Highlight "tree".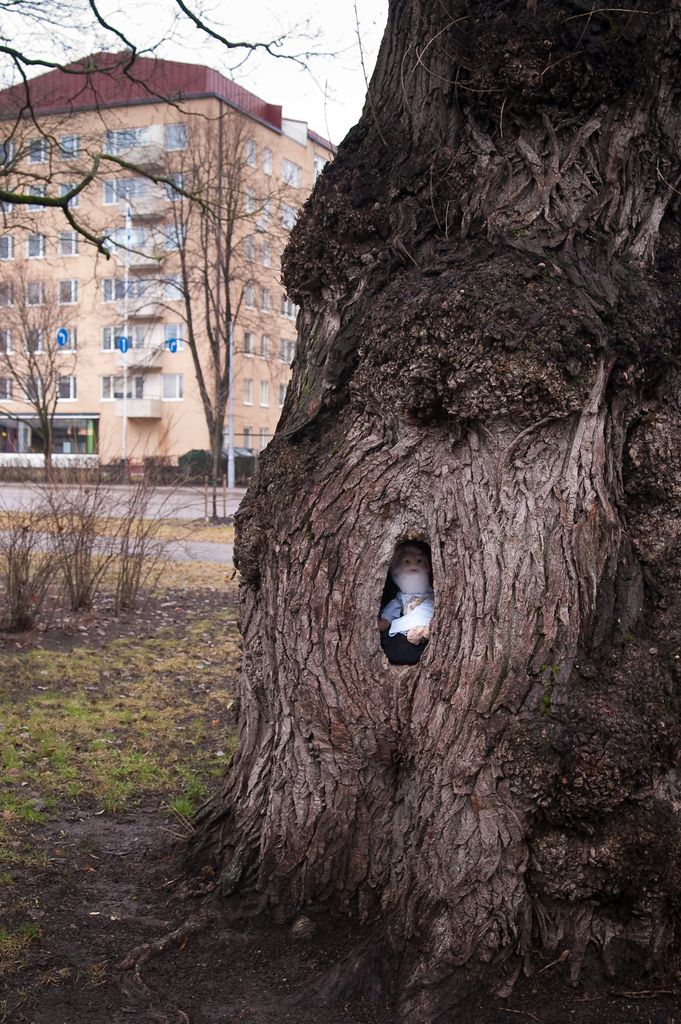
Highlighted region: x1=0 y1=271 x2=185 y2=625.
